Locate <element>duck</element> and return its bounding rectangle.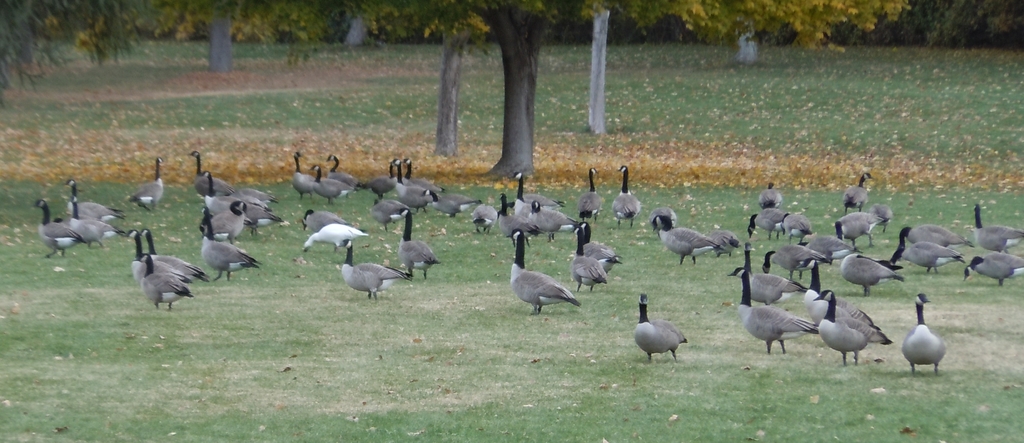
(897,239,964,284).
